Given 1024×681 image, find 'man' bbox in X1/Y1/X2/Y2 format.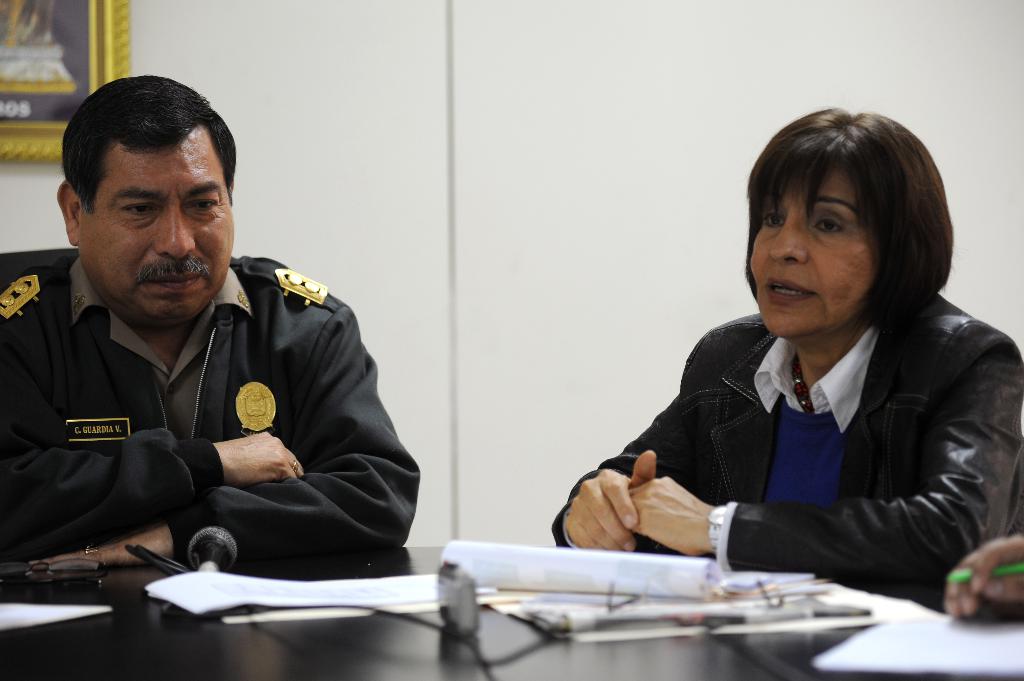
0/97/416/604.
